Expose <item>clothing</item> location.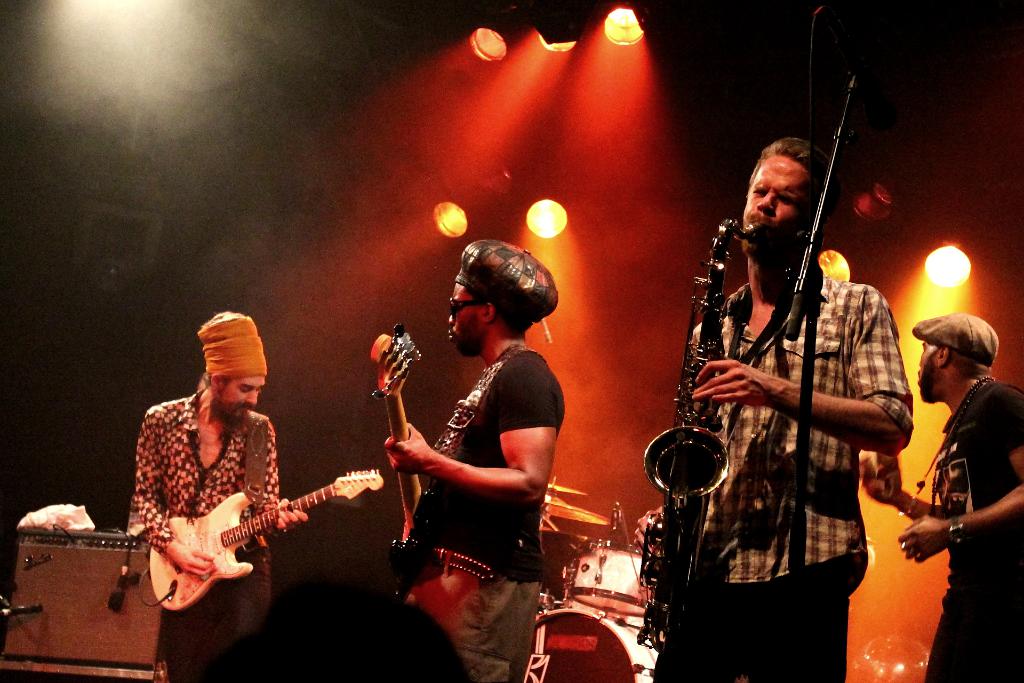
Exposed at (438, 583, 541, 682).
